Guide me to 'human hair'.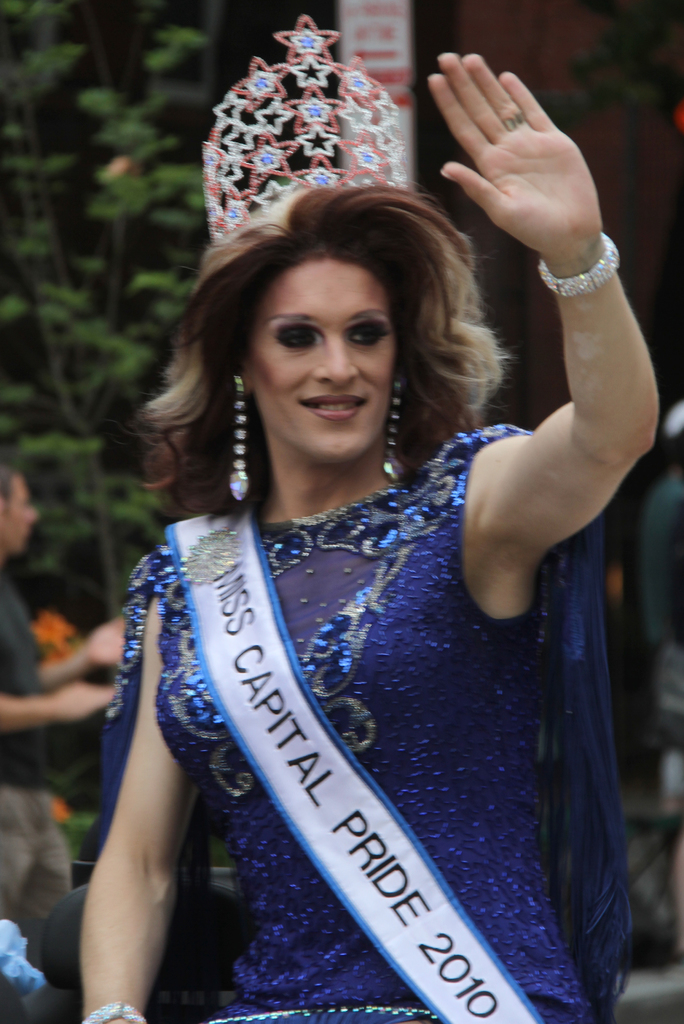
Guidance: (x1=163, y1=181, x2=505, y2=518).
